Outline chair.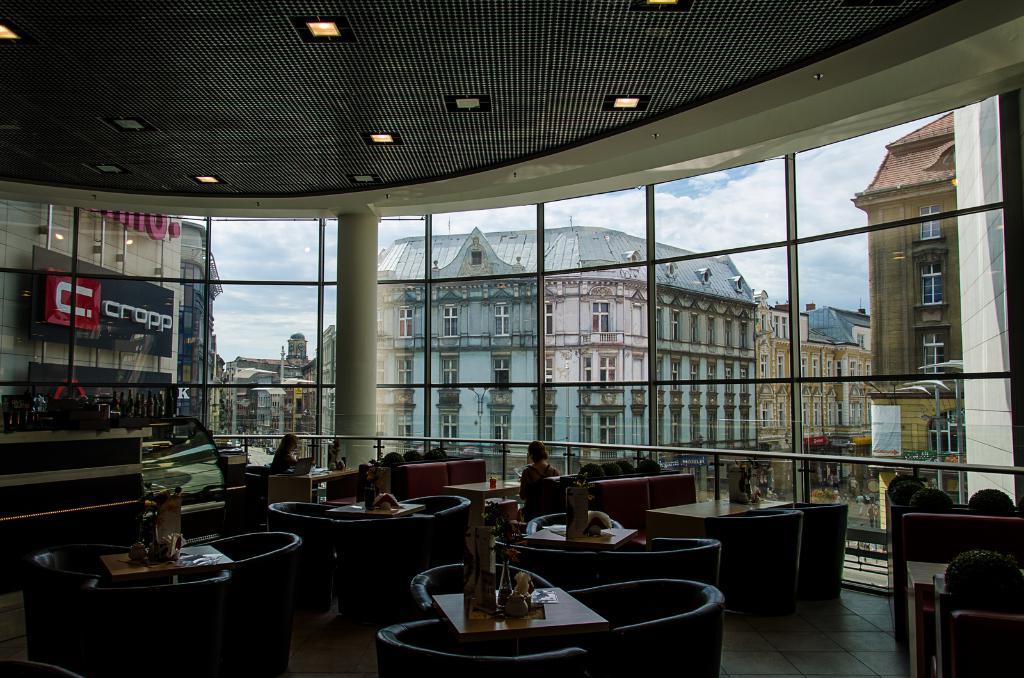
Outline: bbox=[447, 454, 518, 527].
